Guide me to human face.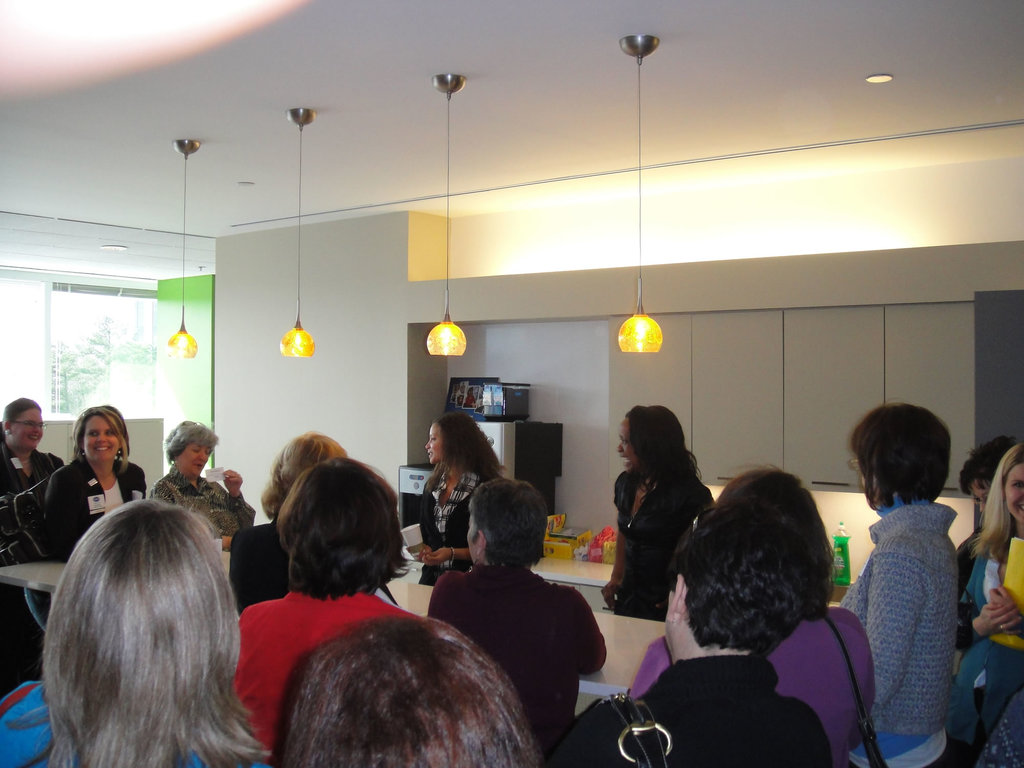
Guidance: <region>1007, 461, 1023, 521</region>.
